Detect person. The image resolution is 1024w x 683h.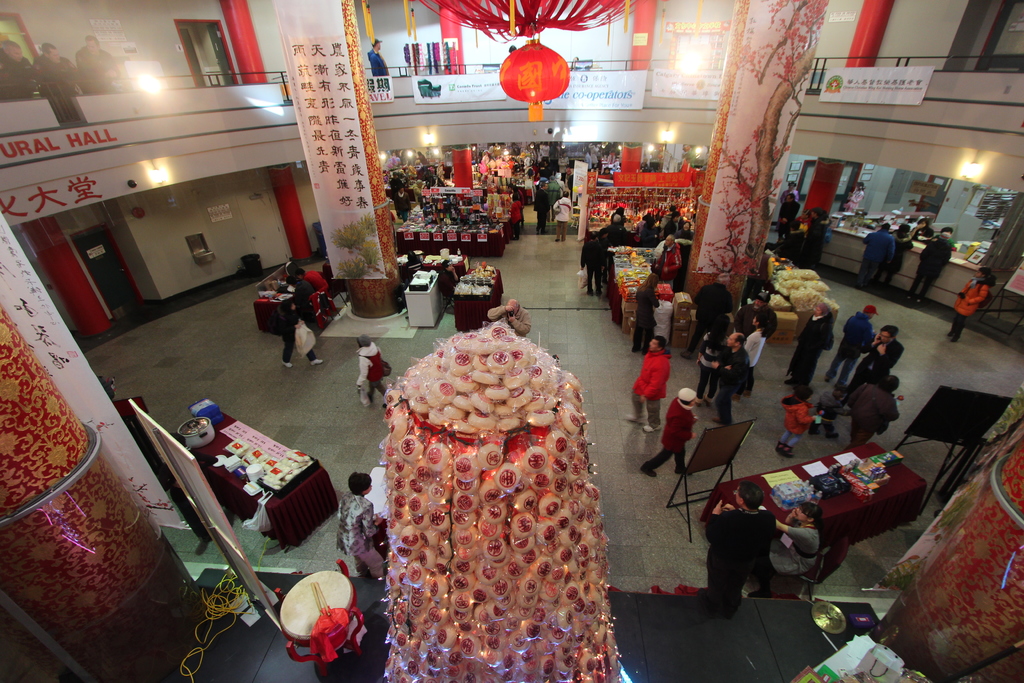
crop(845, 375, 899, 448).
